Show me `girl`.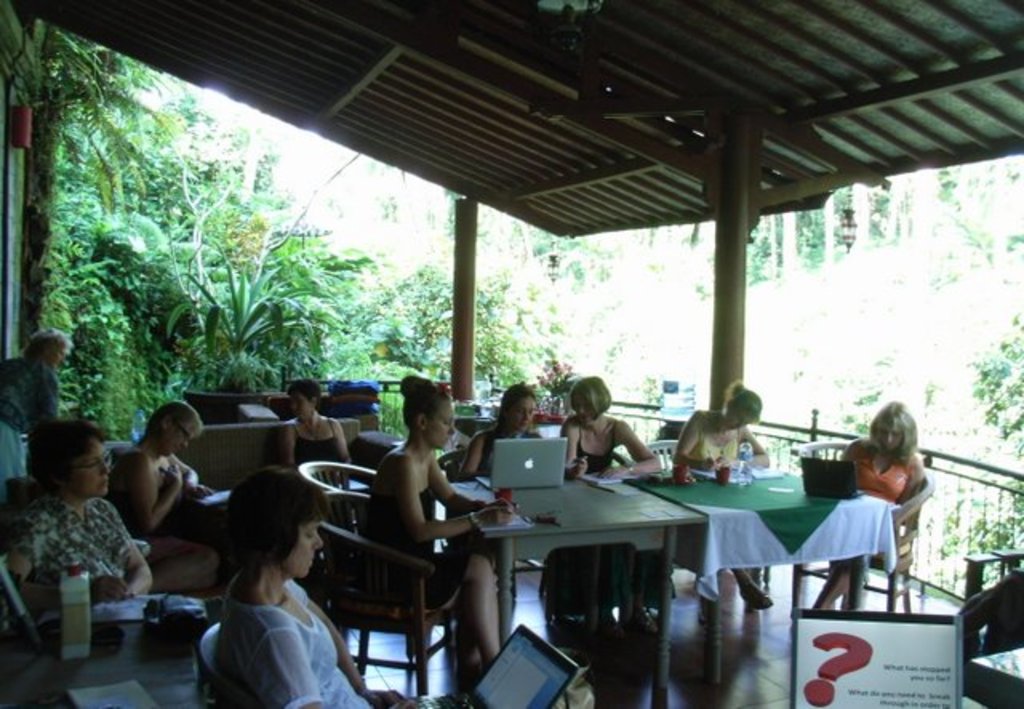
`girl` is here: rect(558, 375, 662, 485).
